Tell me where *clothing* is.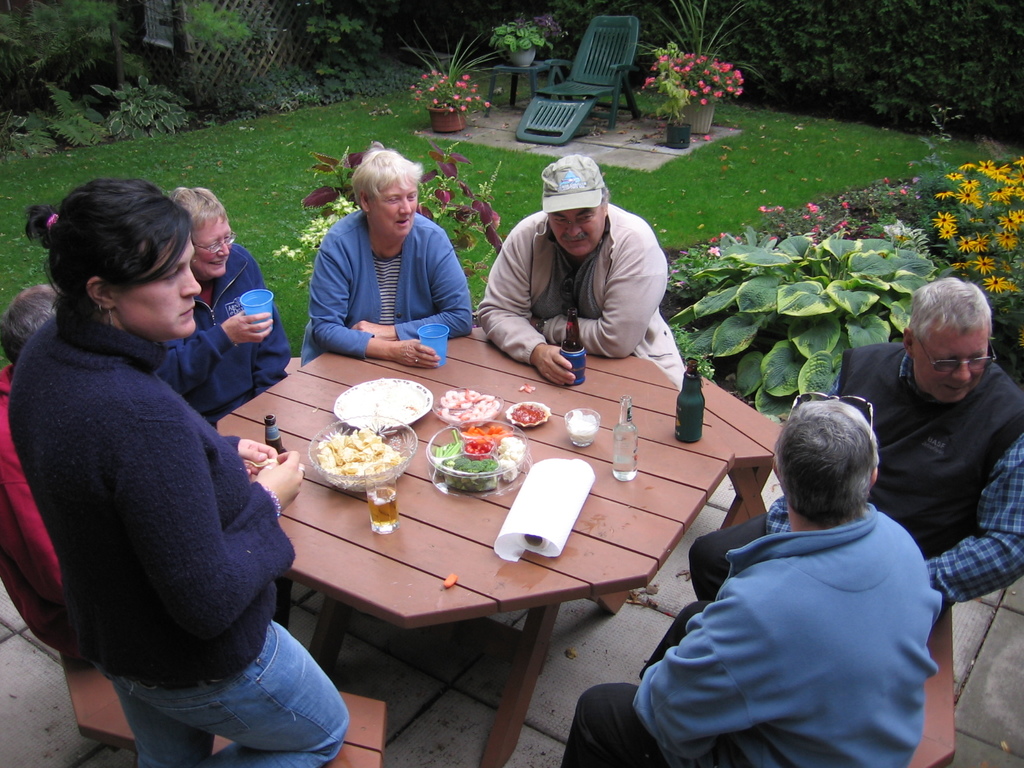
*clothing* is at BBox(0, 312, 355, 767).
